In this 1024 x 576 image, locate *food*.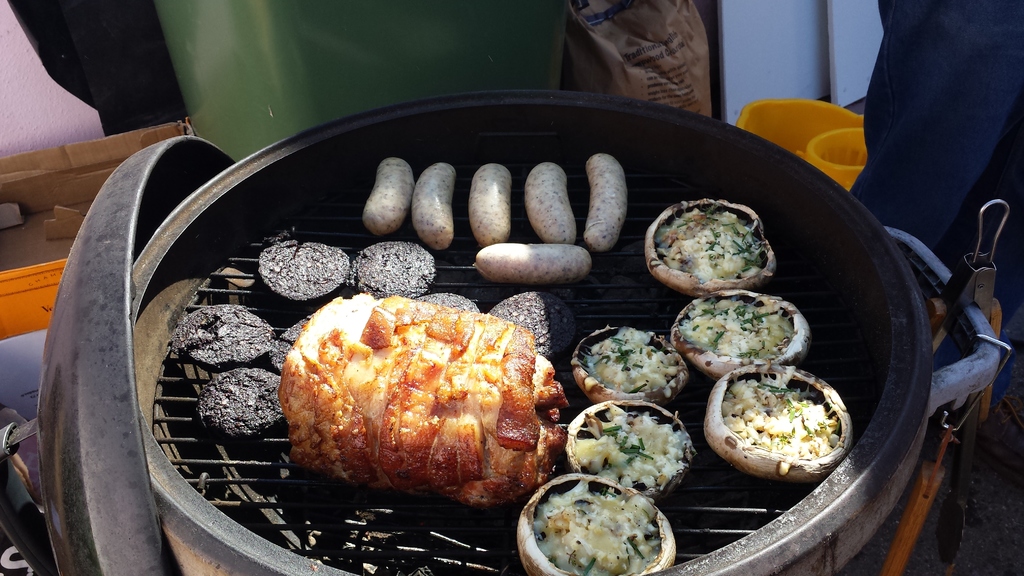
Bounding box: <region>664, 197, 771, 278</region>.
